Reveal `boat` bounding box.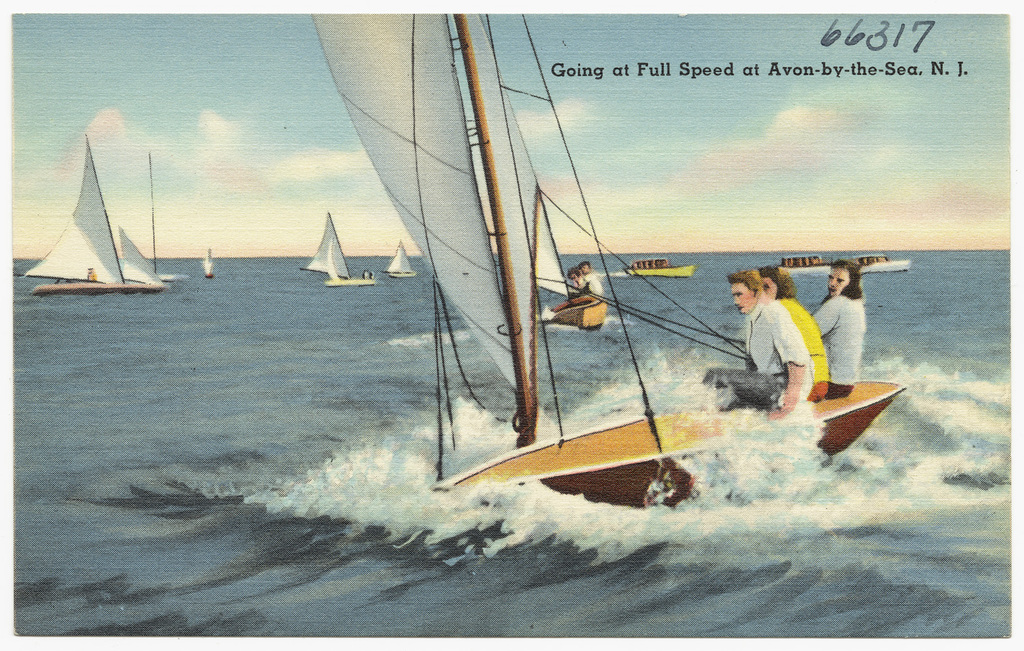
Revealed: locate(778, 238, 924, 285).
